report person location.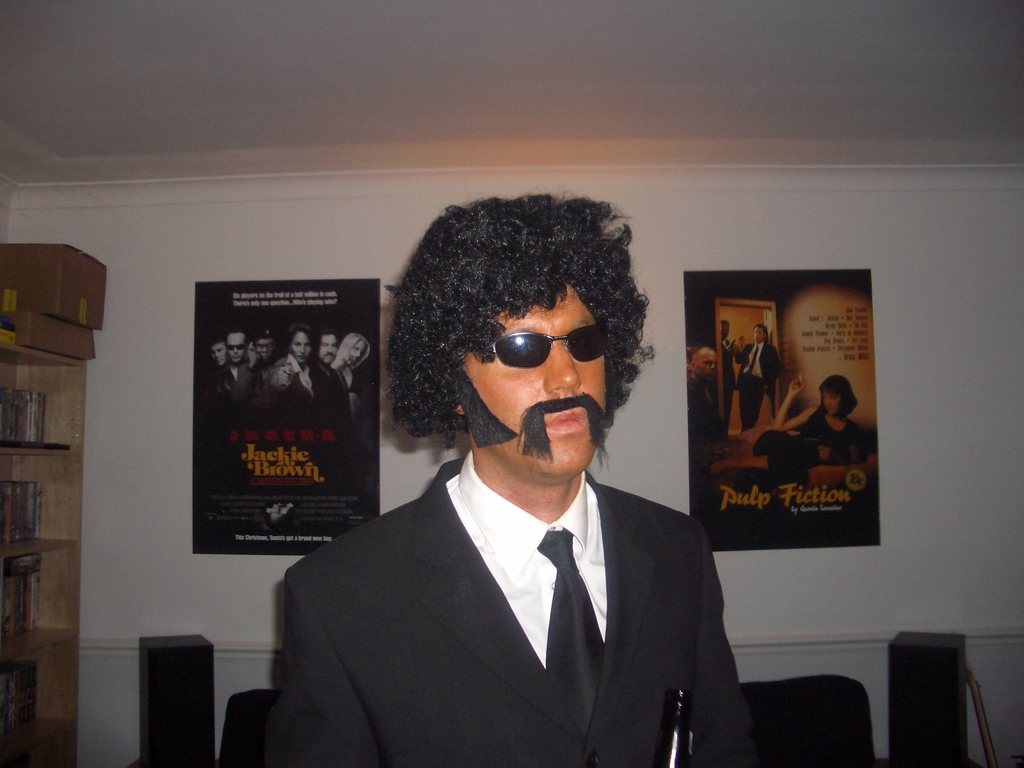
Report: <region>282, 183, 764, 767</region>.
